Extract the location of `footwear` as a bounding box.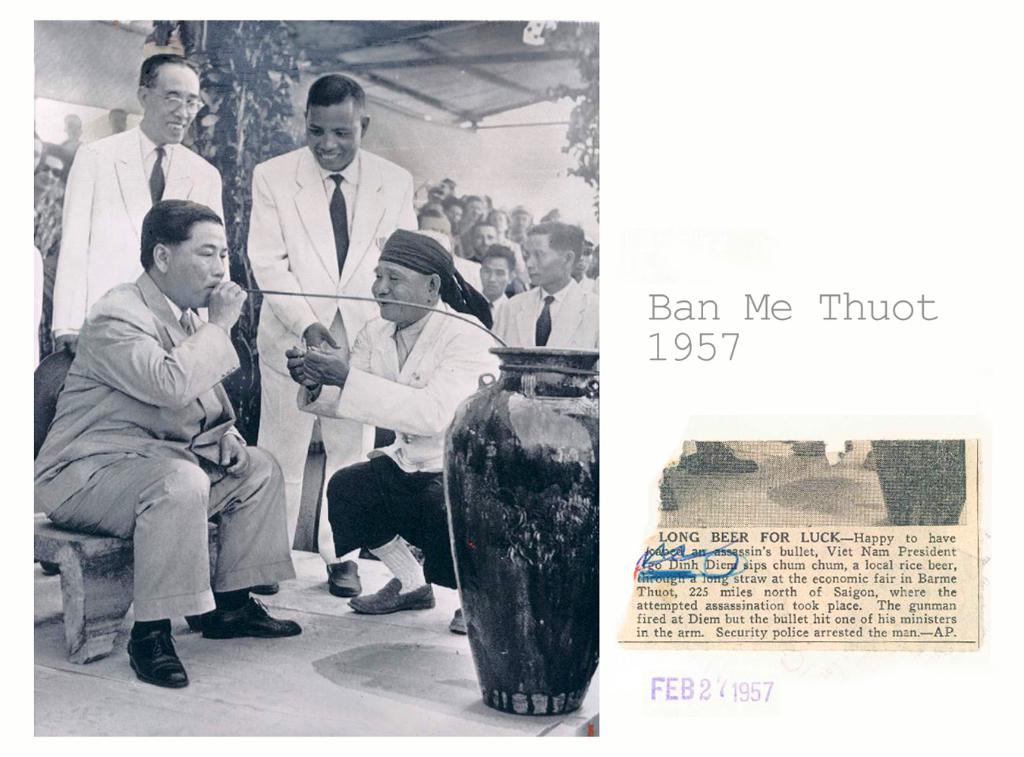
bbox(112, 620, 179, 693).
